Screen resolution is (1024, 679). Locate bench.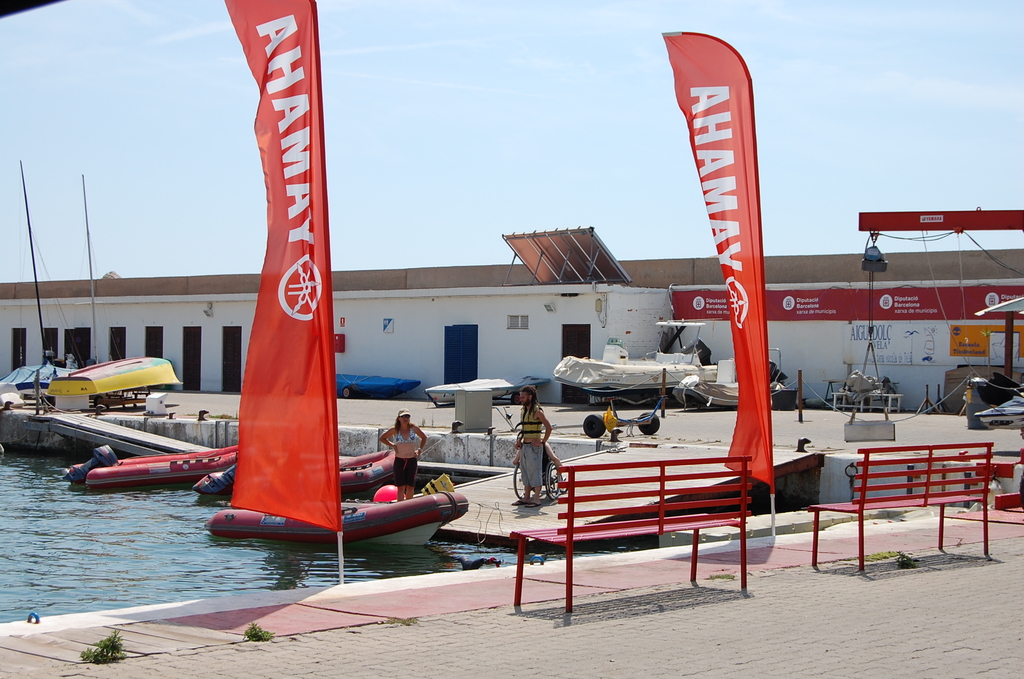
region(513, 454, 752, 614).
